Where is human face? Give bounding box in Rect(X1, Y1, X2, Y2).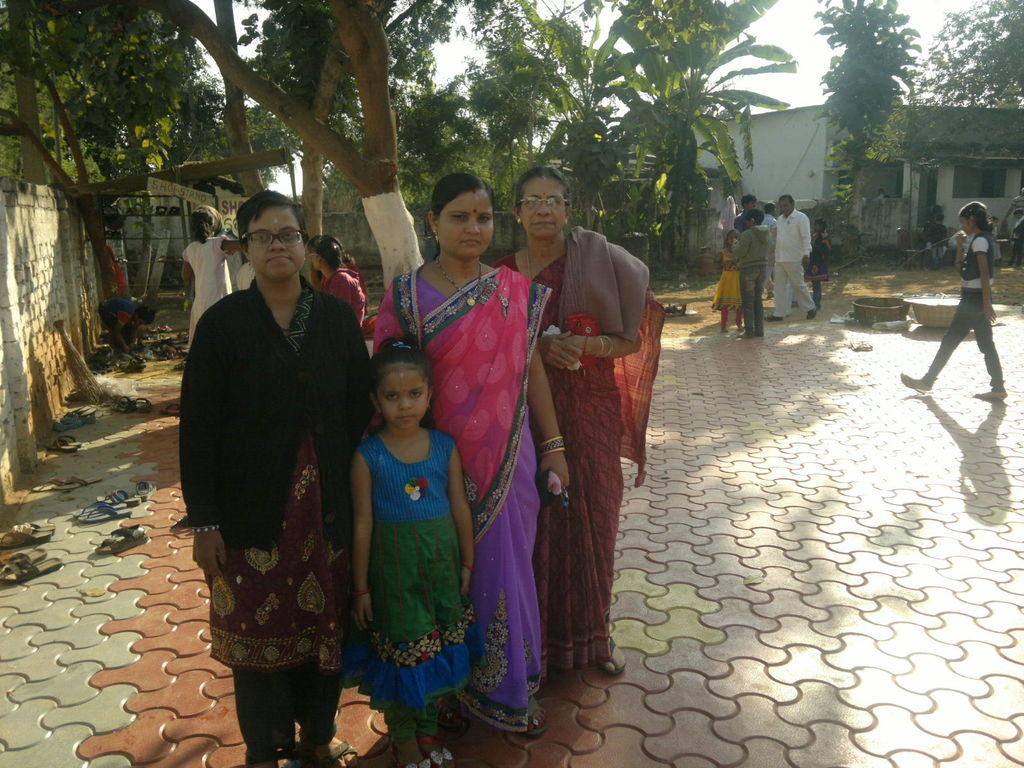
Rect(241, 196, 308, 278).
